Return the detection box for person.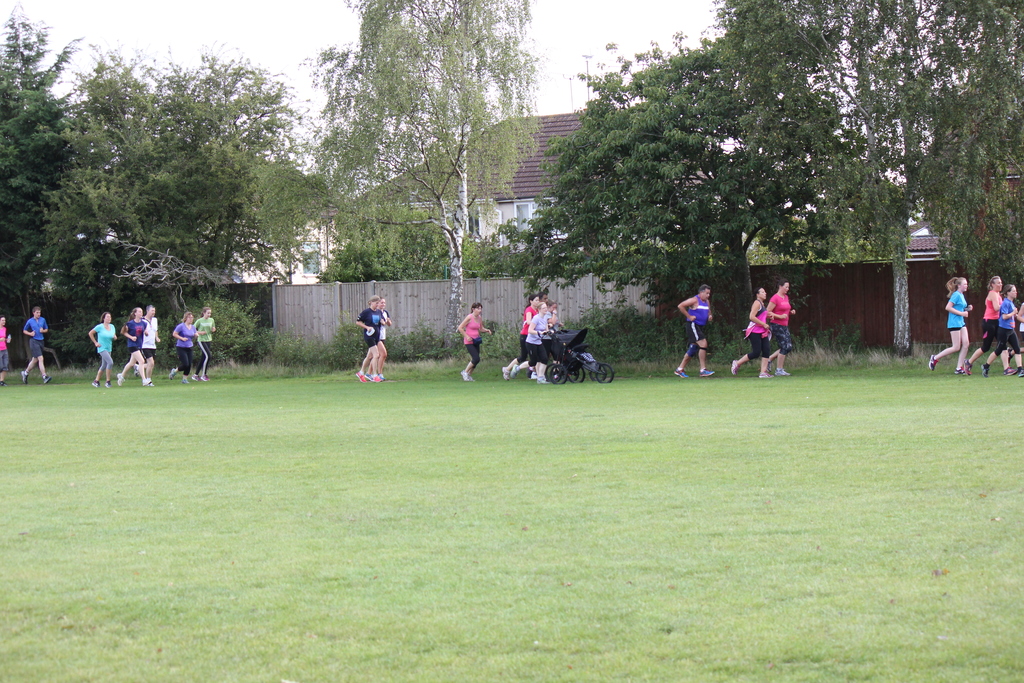
(x1=118, y1=306, x2=145, y2=381).
